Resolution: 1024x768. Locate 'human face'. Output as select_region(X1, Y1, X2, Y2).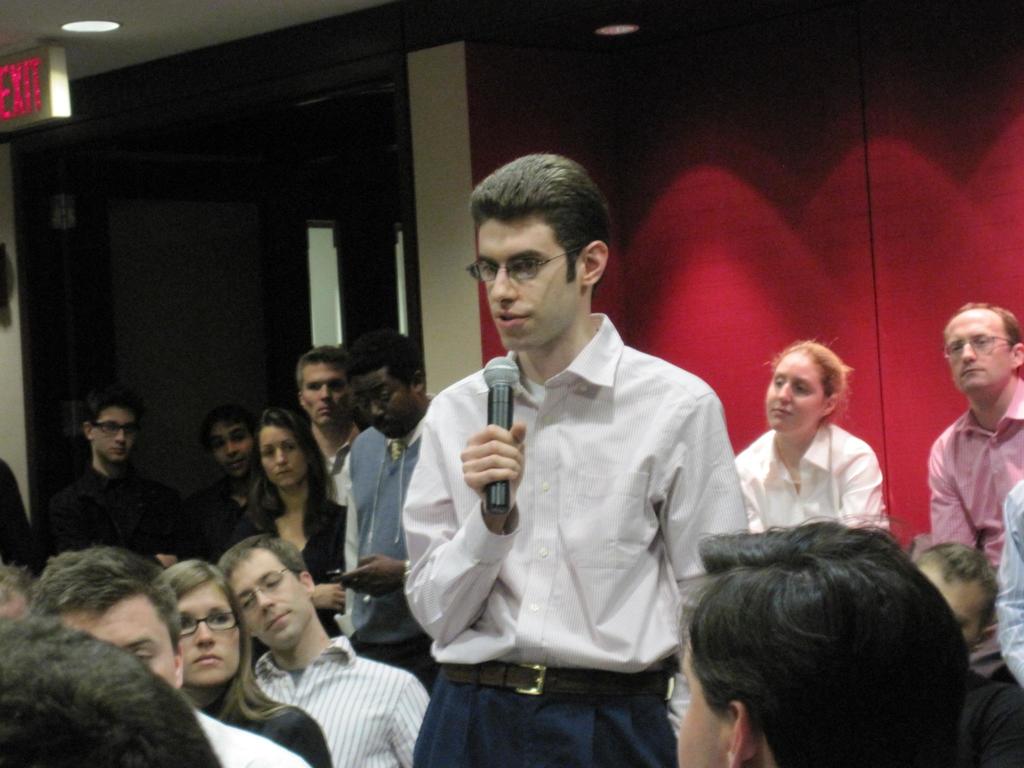
select_region(676, 648, 729, 767).
